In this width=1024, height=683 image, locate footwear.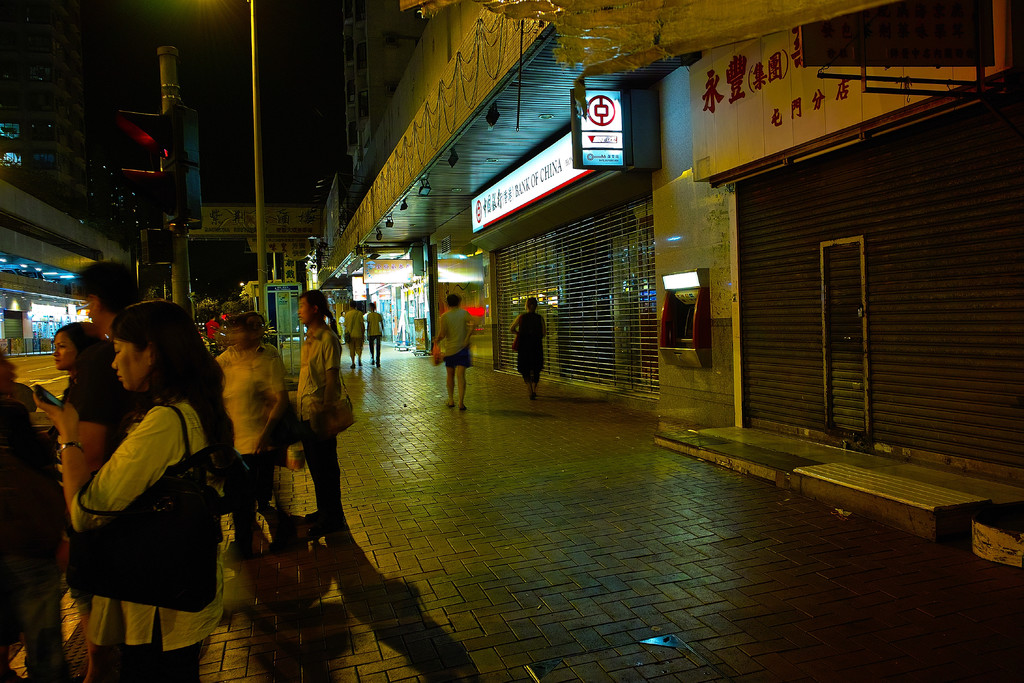
Bounding box: (left=456, top=409, right=467, bottom=412).
